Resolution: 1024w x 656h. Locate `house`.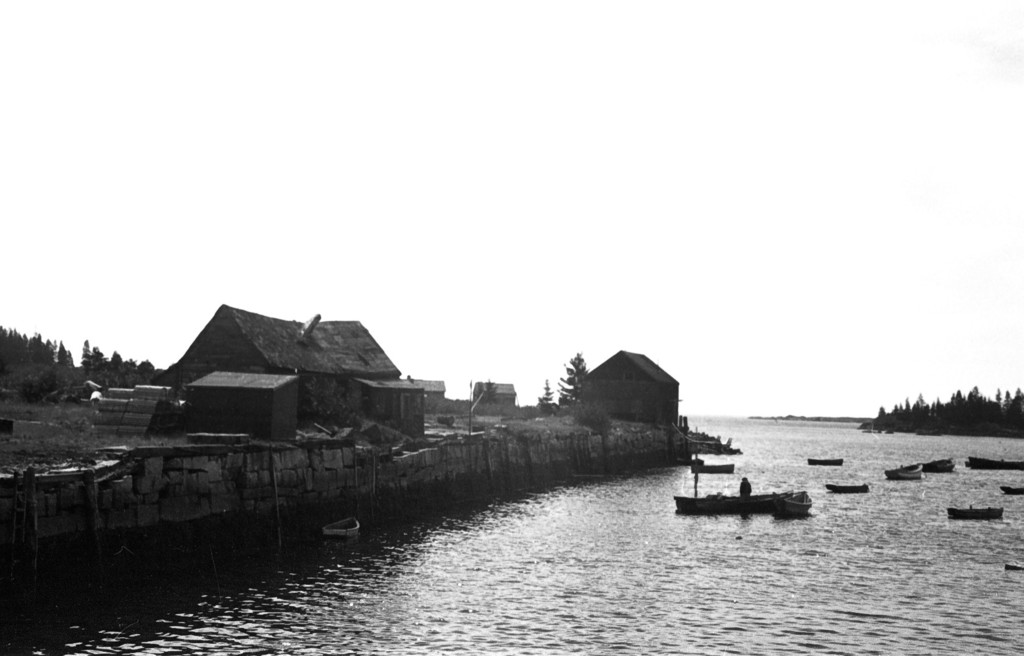
(471,378,520,418).
